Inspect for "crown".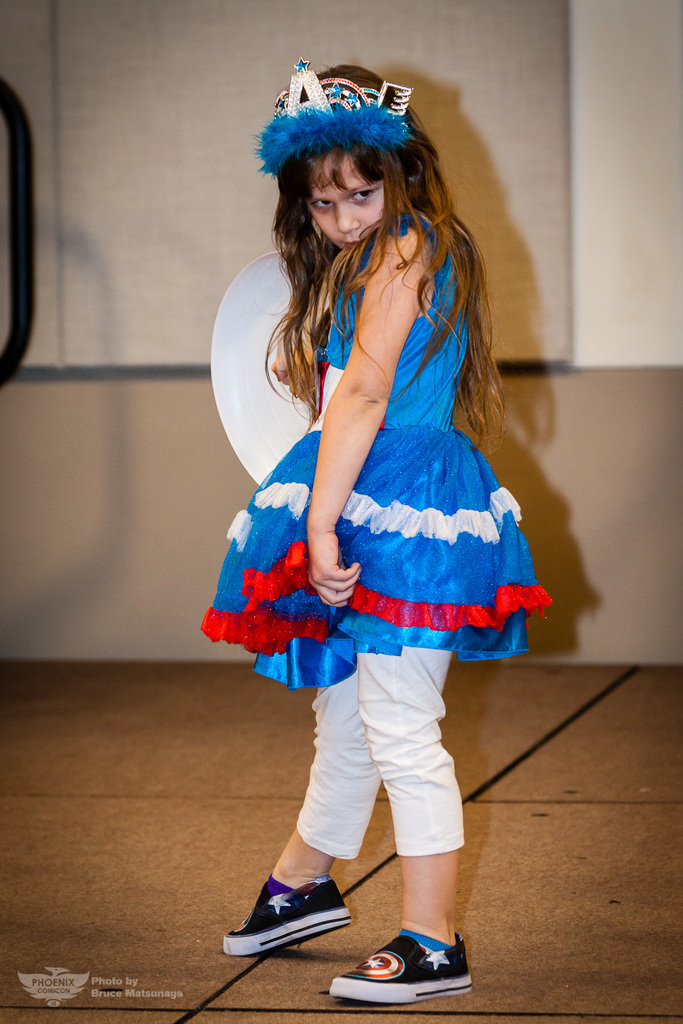
Inspection: BBox(252, 55, 414, 176).
